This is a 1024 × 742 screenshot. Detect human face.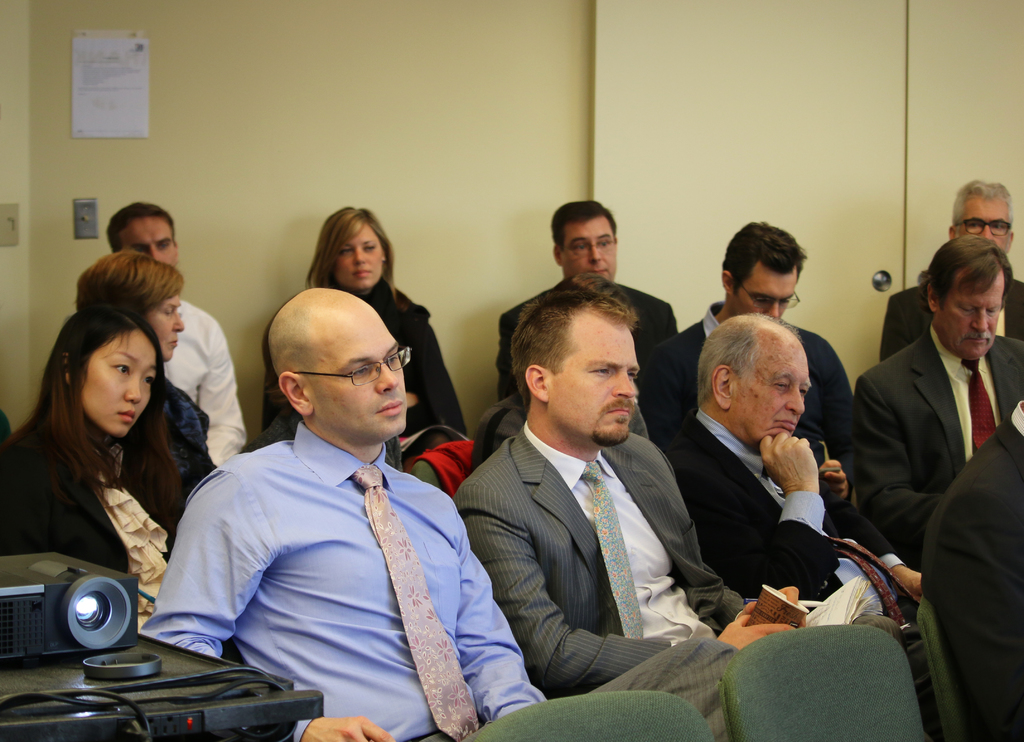
<region>335, 220, 384, 286</region>.
